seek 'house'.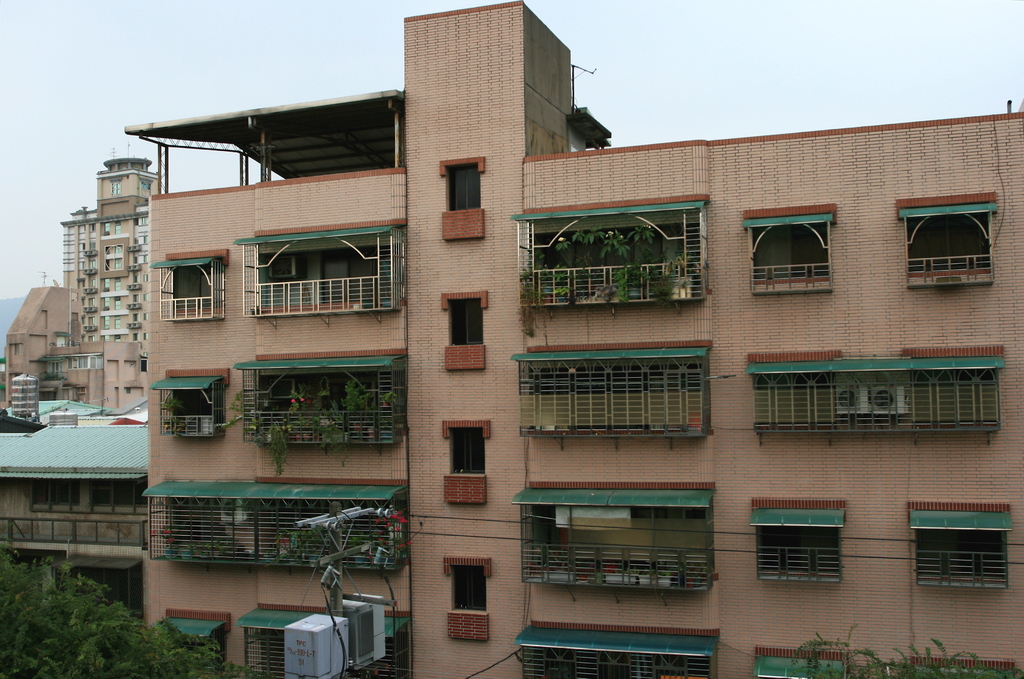
0/285/148/411.
